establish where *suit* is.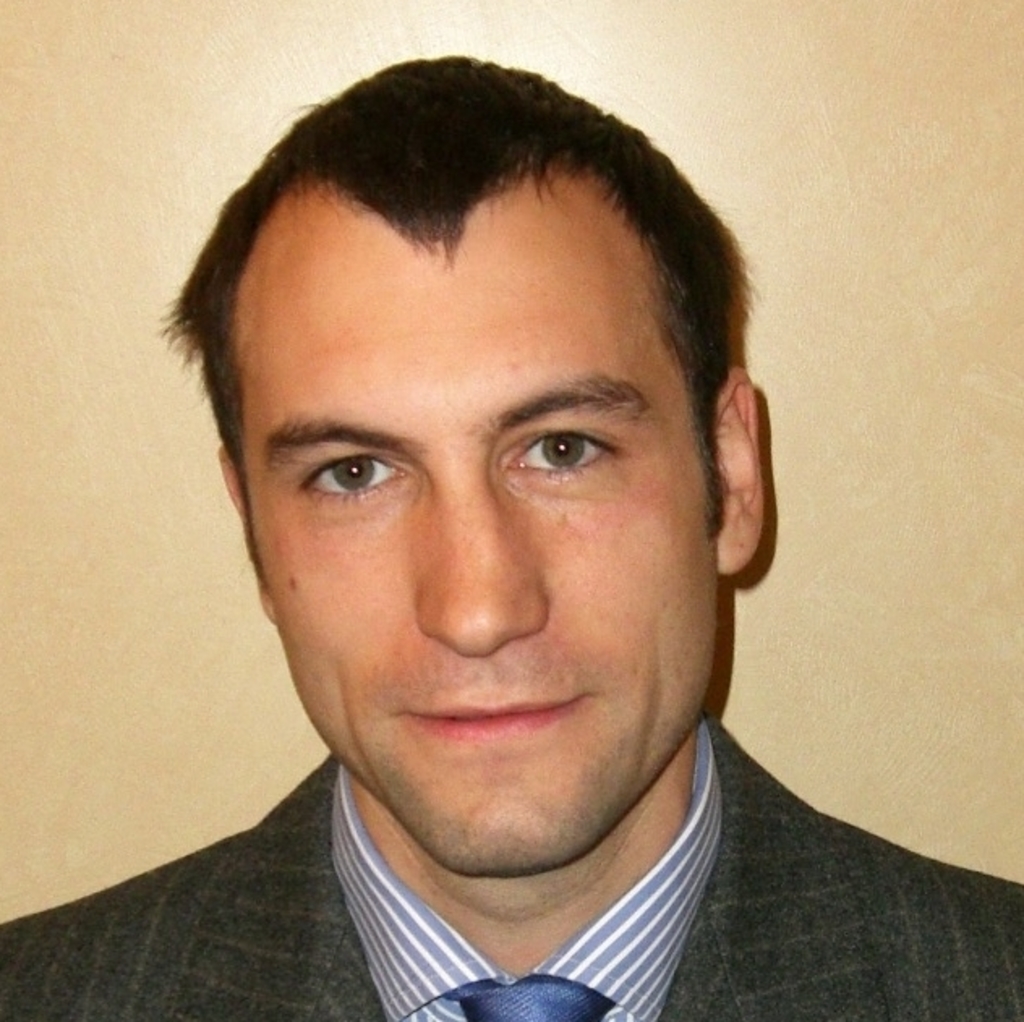
Established at detection(6, 675, 966, 1012).
